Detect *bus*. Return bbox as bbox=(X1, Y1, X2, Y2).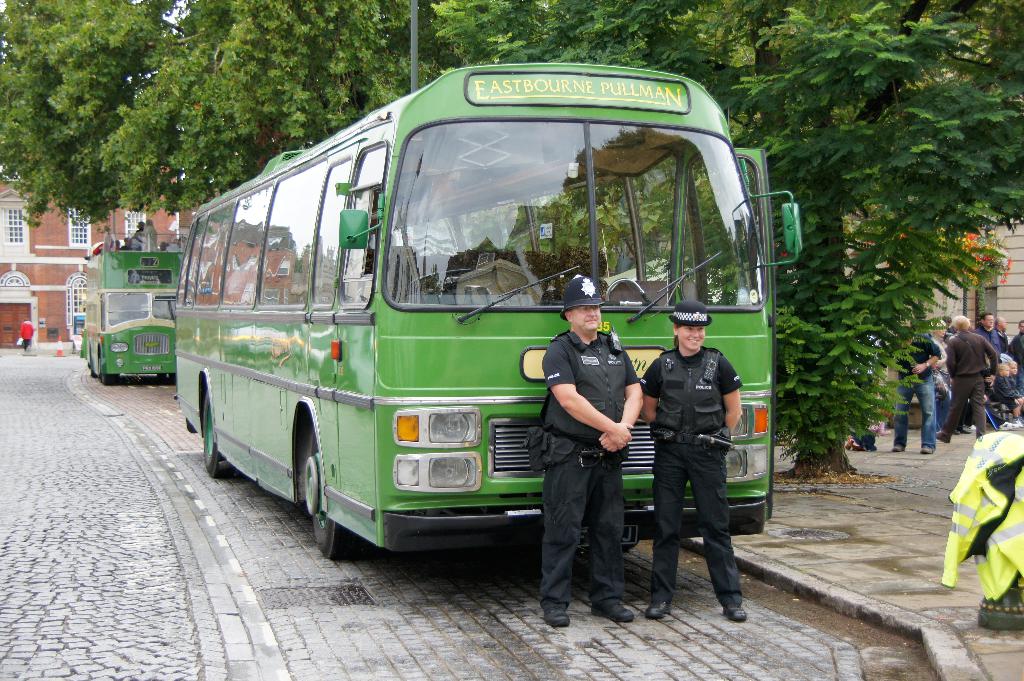
bbox=(177, 57, 806, 556).
